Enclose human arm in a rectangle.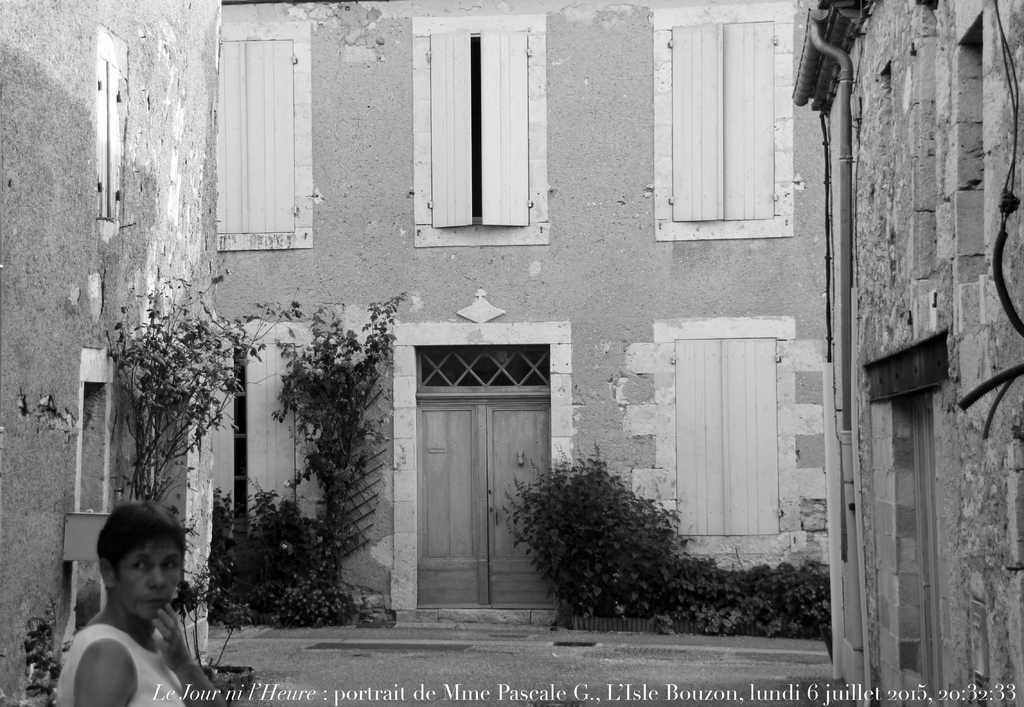
bbox=[73, 653, 131, 706].
